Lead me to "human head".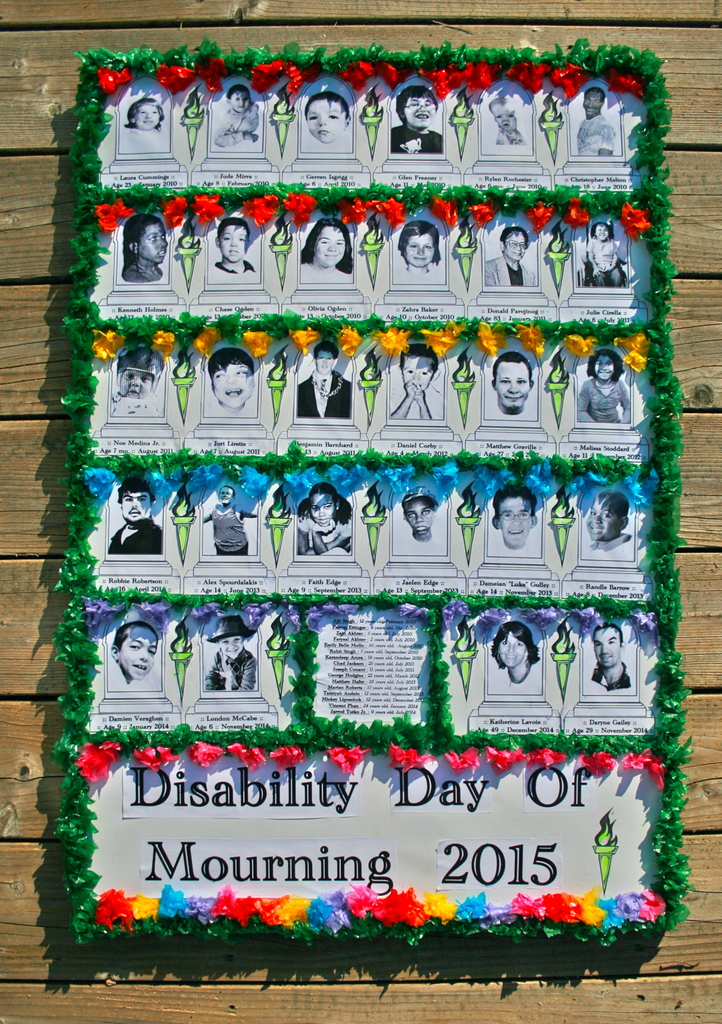
Lead to <region>591, 621, 623, 667</region>.
